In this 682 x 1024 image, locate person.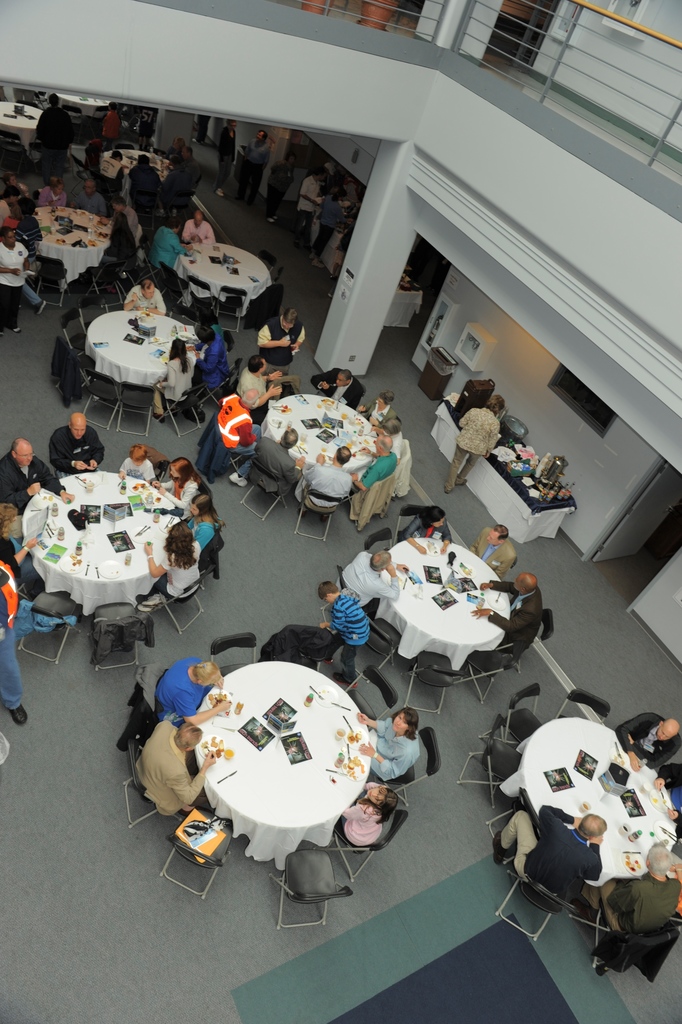
Bounding box: [x1=252, y1=422, x2=319, y2=498].
